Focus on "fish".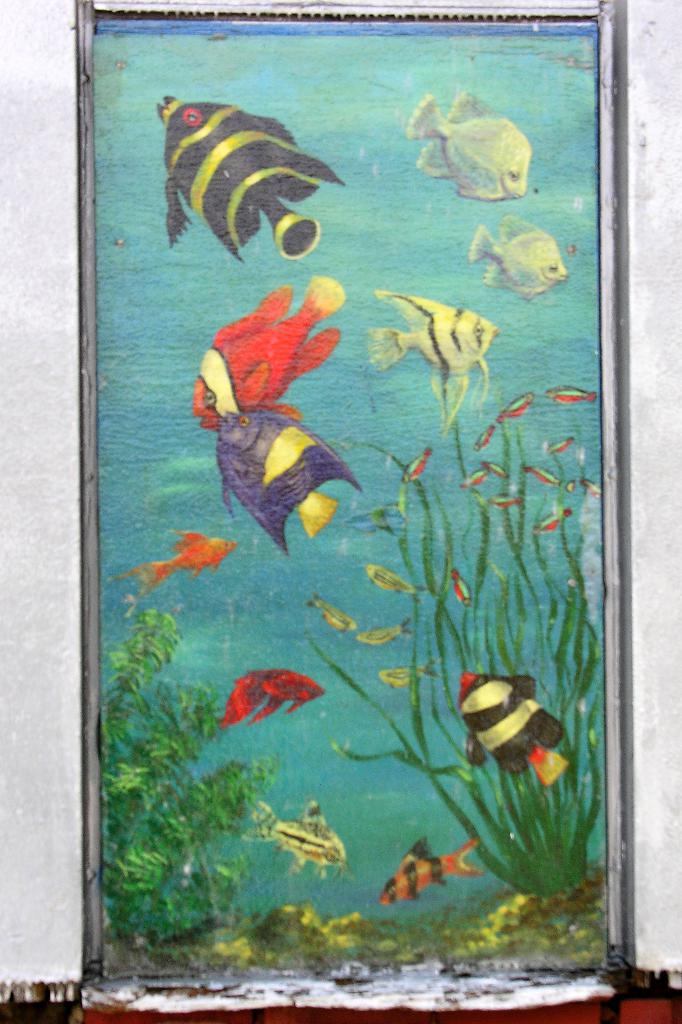
Focused at l=236, t=803, r=346, b=883.
